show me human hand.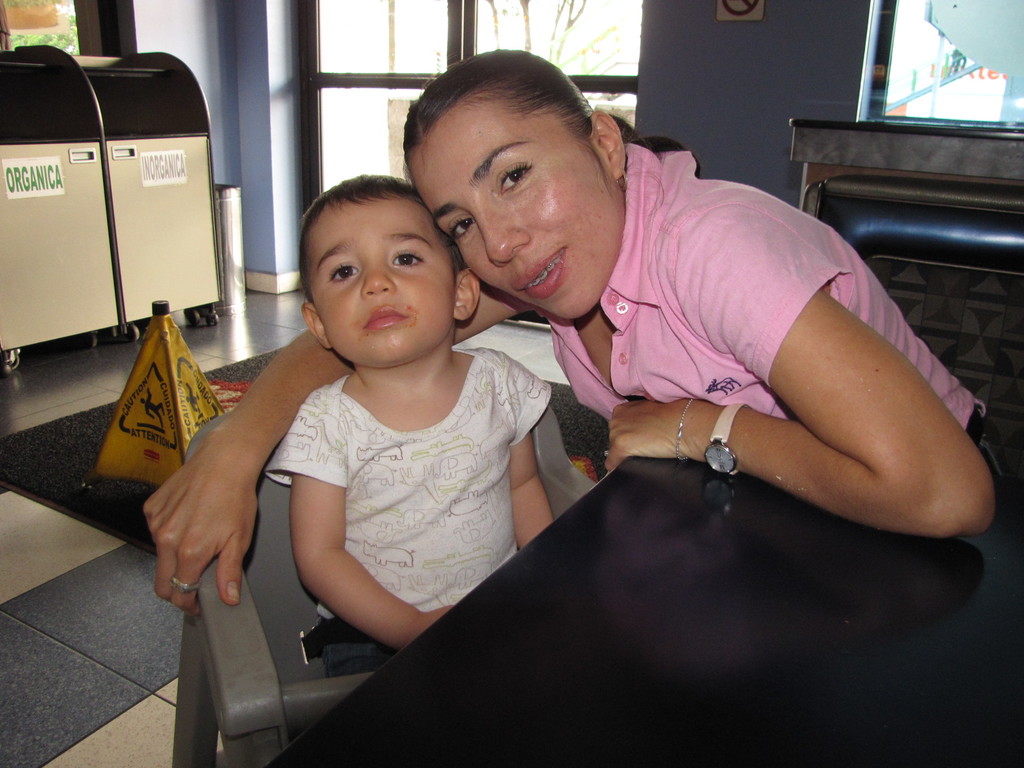
human hand is here: box(141, 438, 260, 620).
